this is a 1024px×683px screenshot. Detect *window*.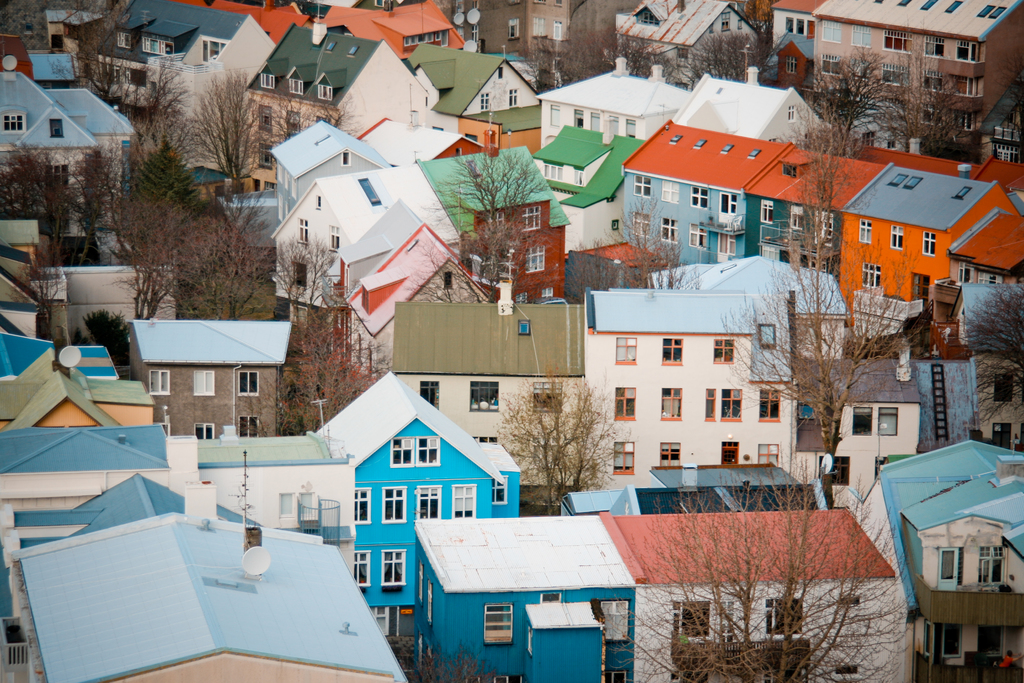
{"x1": 536, "y1": 384, "x2": 564, "y2": 411}.
